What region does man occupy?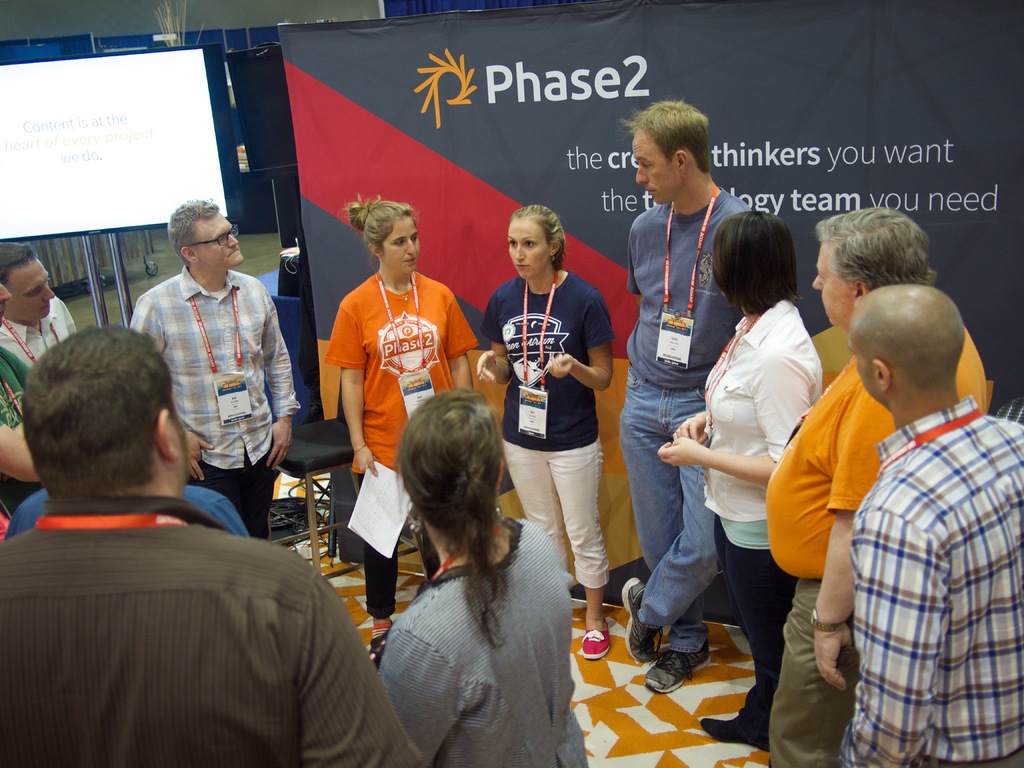
{"x1": 767, "y1": 205, "x2": 990, "y2": 767}.
